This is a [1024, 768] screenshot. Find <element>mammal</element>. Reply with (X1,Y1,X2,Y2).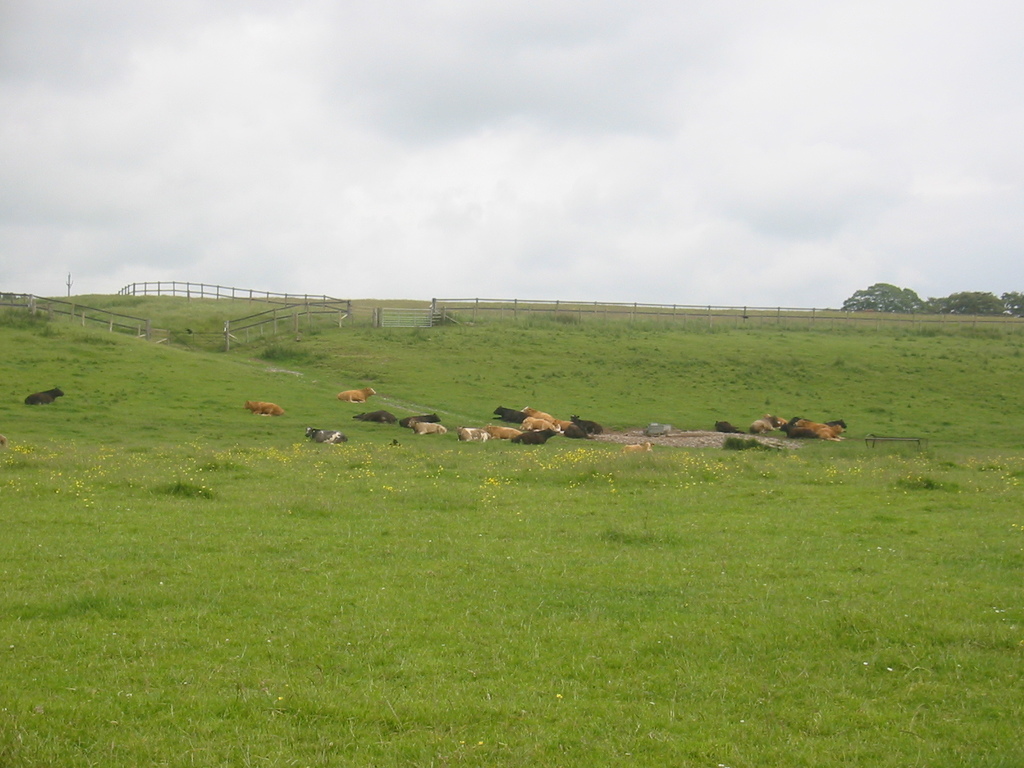
(397,412,442,430).
